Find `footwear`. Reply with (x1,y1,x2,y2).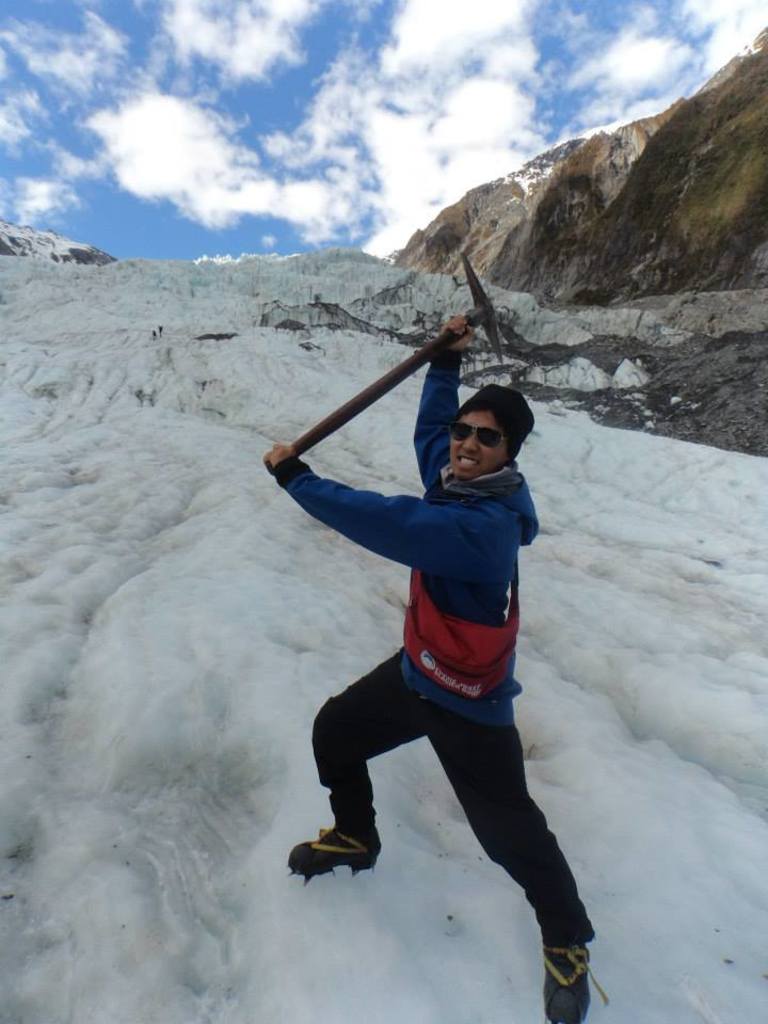
(546,930,610,1021).
